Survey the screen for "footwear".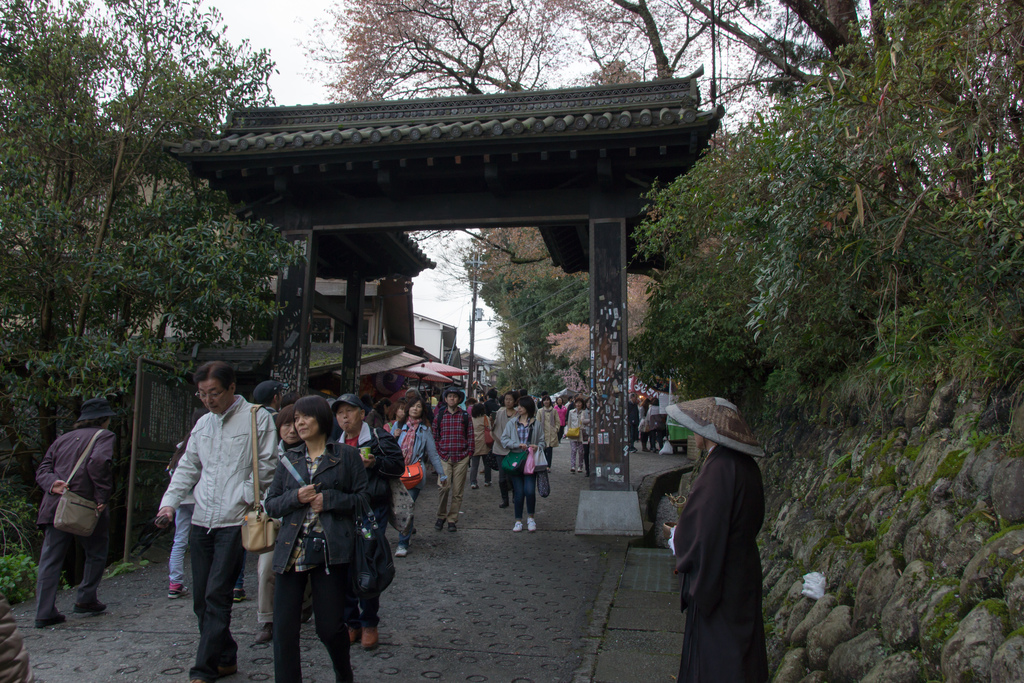
Survey found: (left=250, top=614, right=270, bottom=654).
